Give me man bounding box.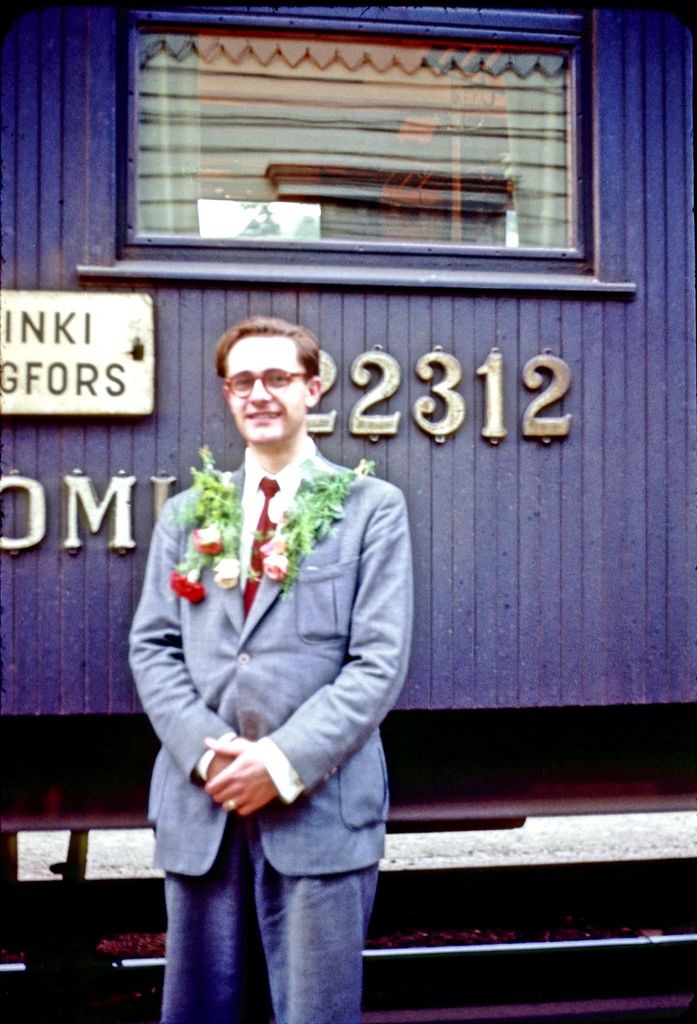
bbox=(131, 262, 422, 1012).
